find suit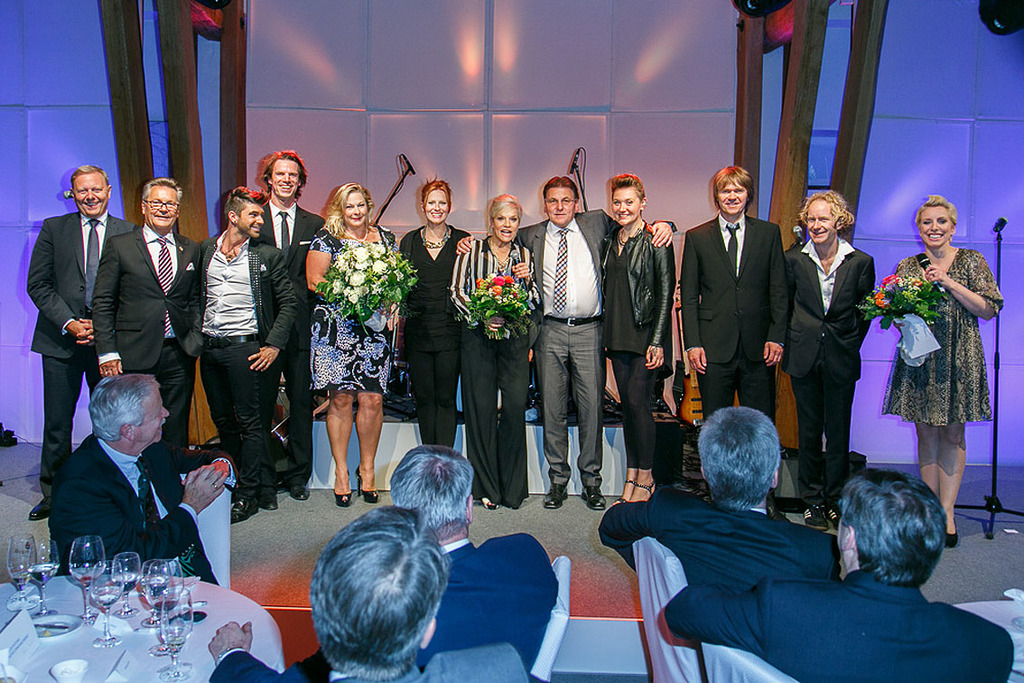
690, 159, 802, 444
